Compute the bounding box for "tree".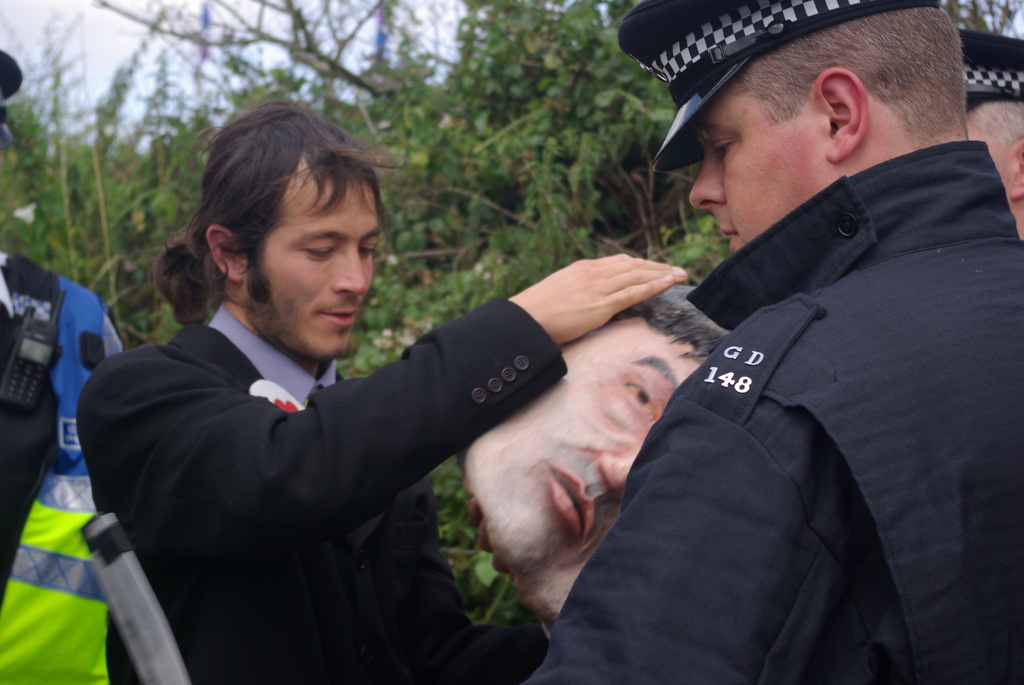
region(1, 22, 91, 310).
